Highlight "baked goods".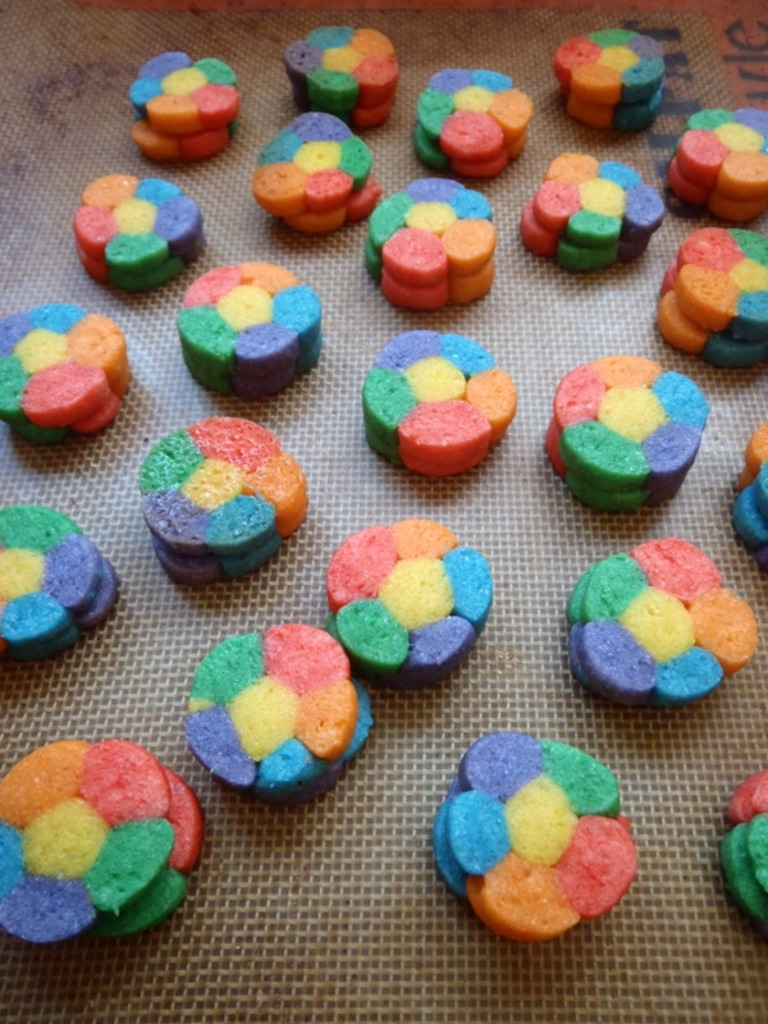
Highlighted region: rect(431, 726, 637, 938).
